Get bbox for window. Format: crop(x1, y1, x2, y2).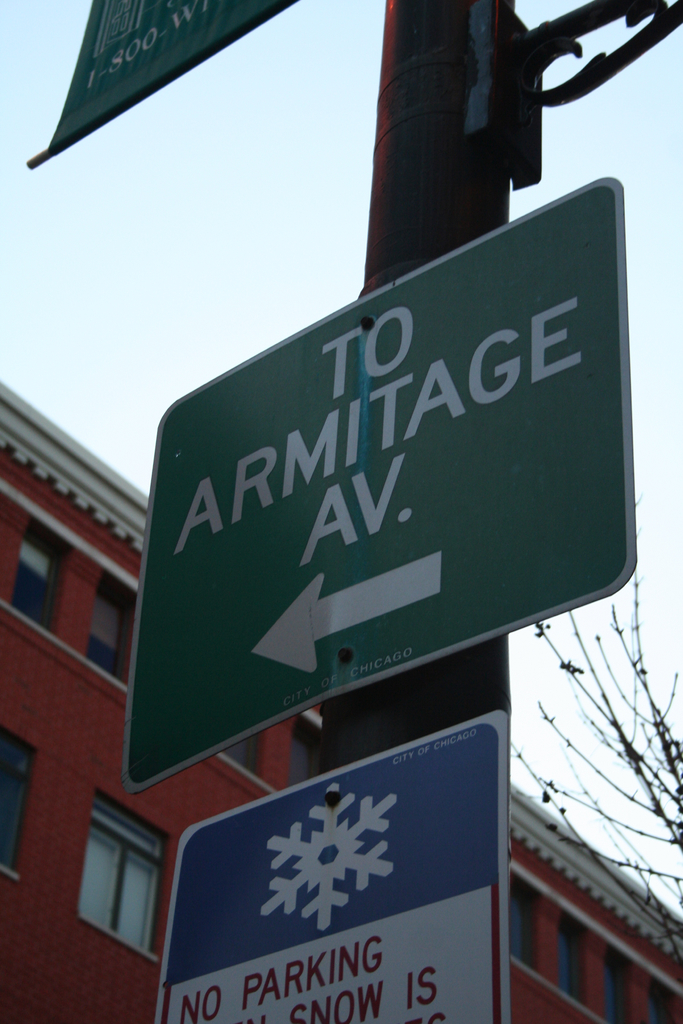
crop(652, 994, 670, 1019).
